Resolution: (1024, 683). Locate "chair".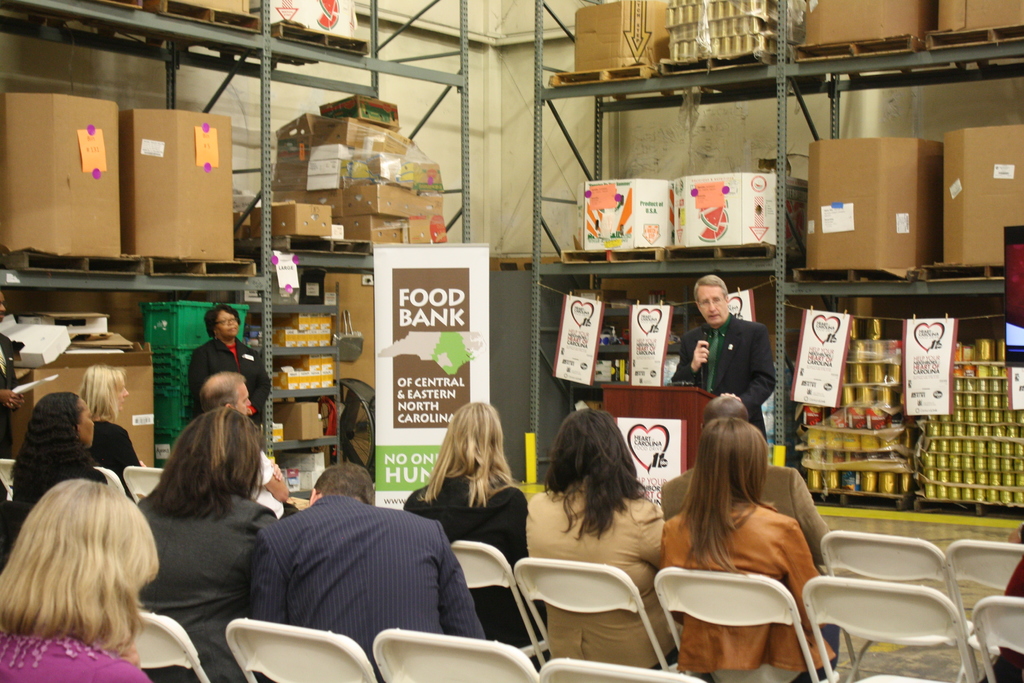
Rect(123, 465, 169, 502).
